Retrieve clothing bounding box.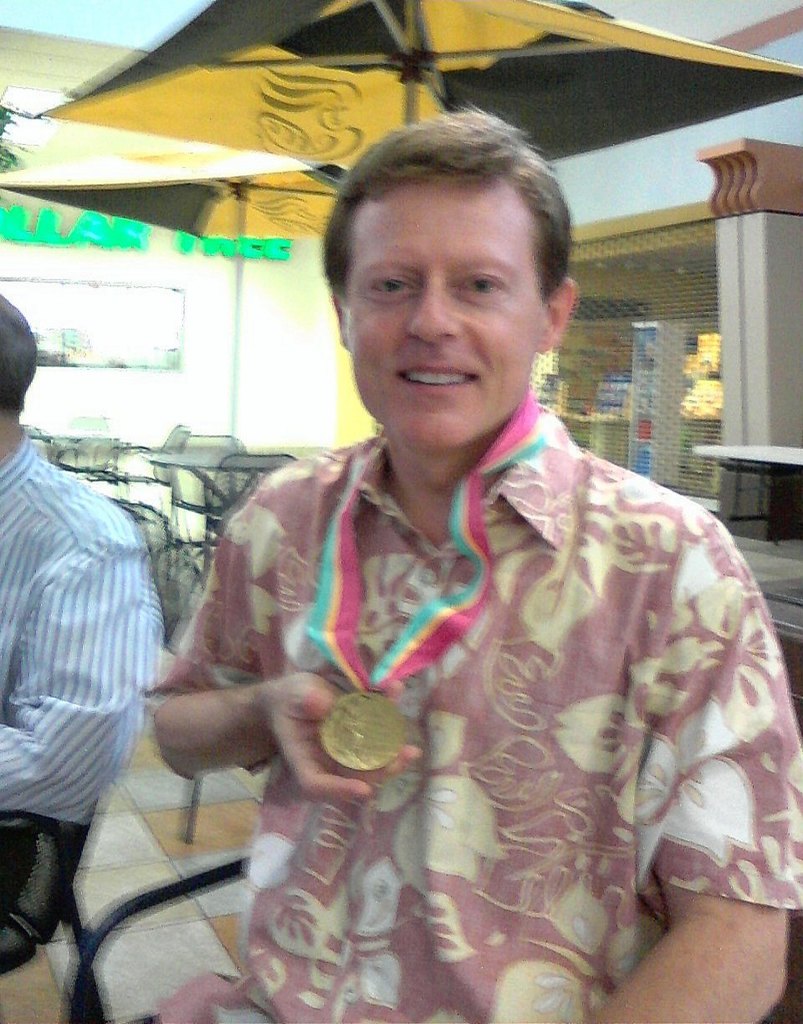
Bounding box: detection(0, 424, 166, 935).
